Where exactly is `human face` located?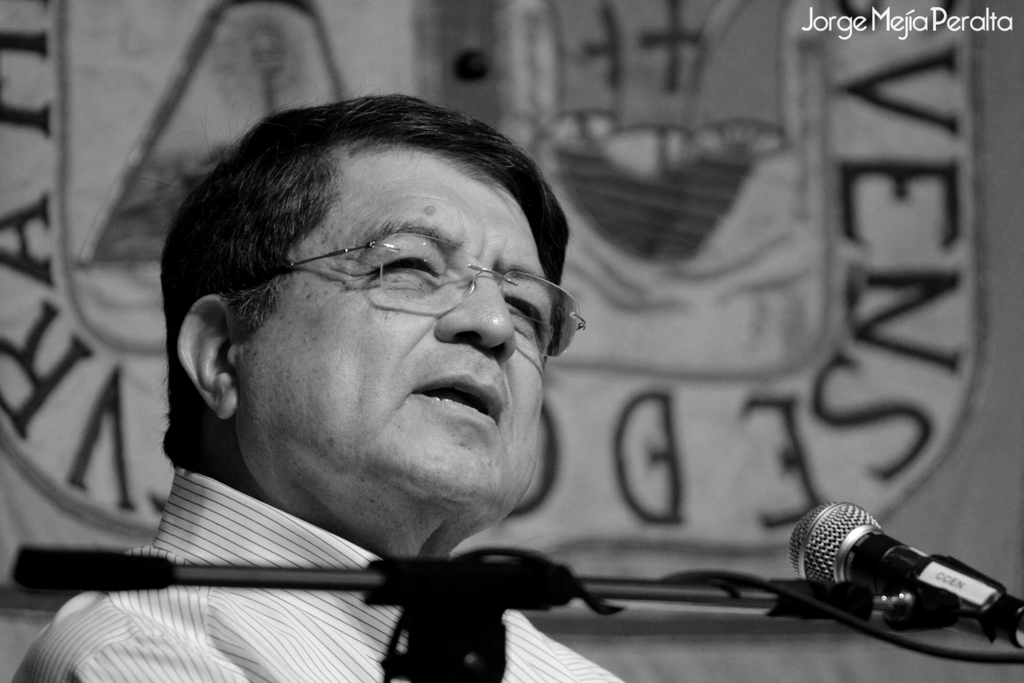
Its bounding box is (229, 145, 567, 511).
